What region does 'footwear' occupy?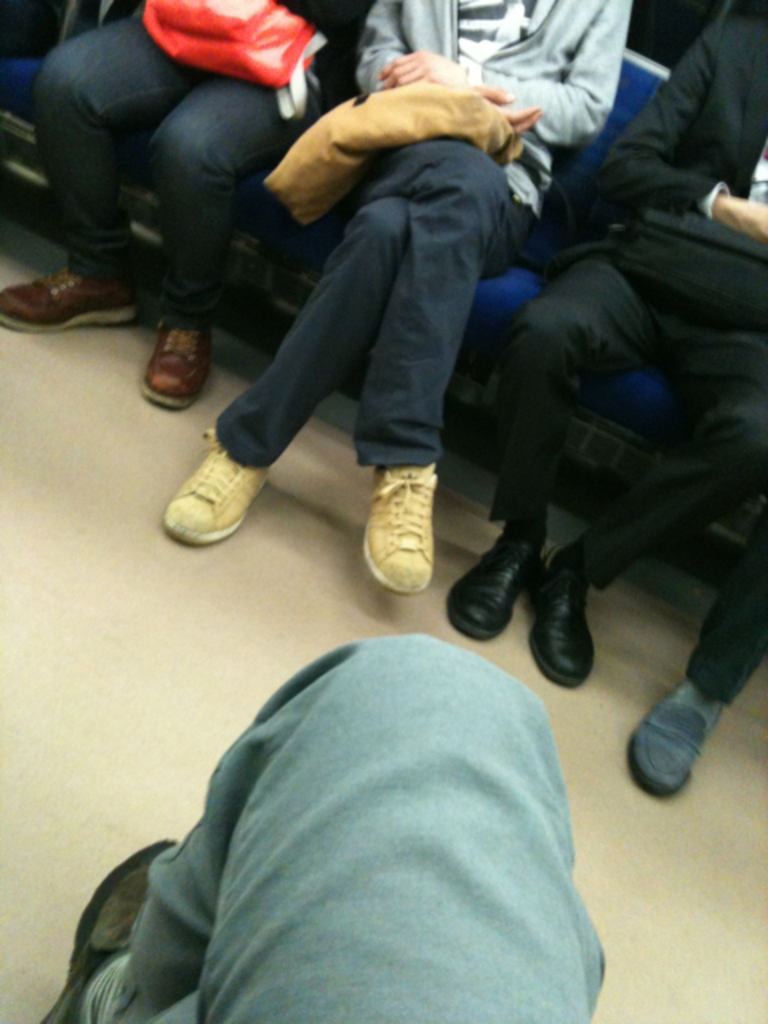
locate(362, 454, 443, 598).
